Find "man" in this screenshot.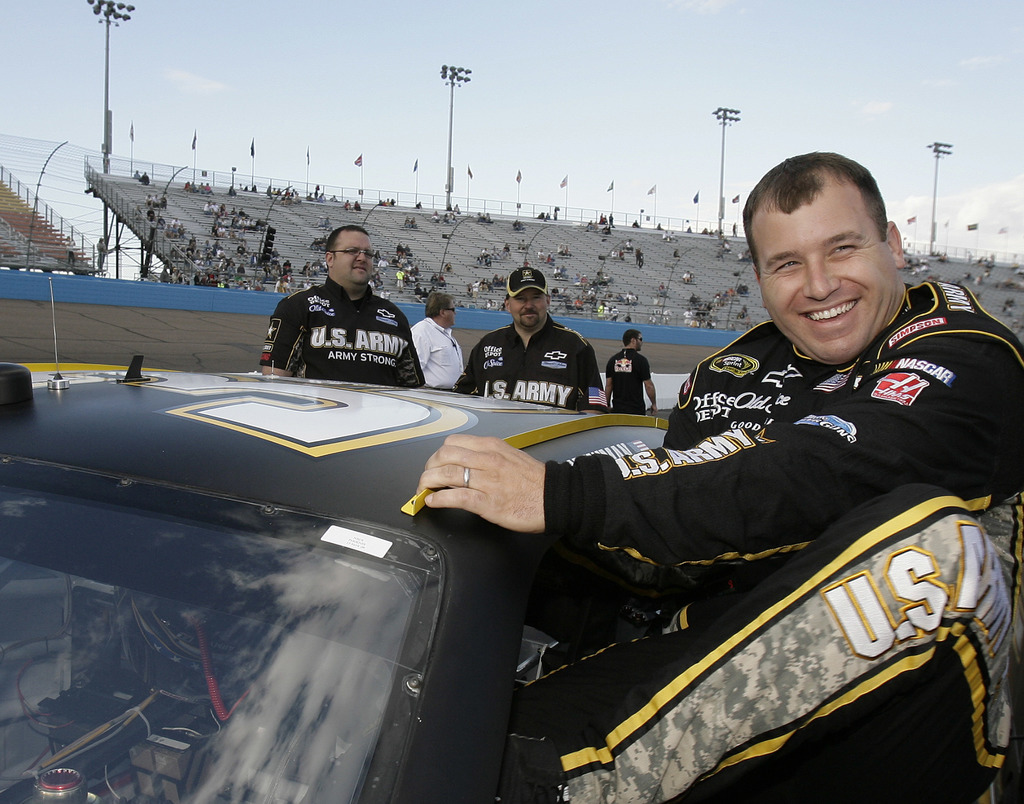
The bounding box for "man" is l=452, t=260, r=612, b=412.
